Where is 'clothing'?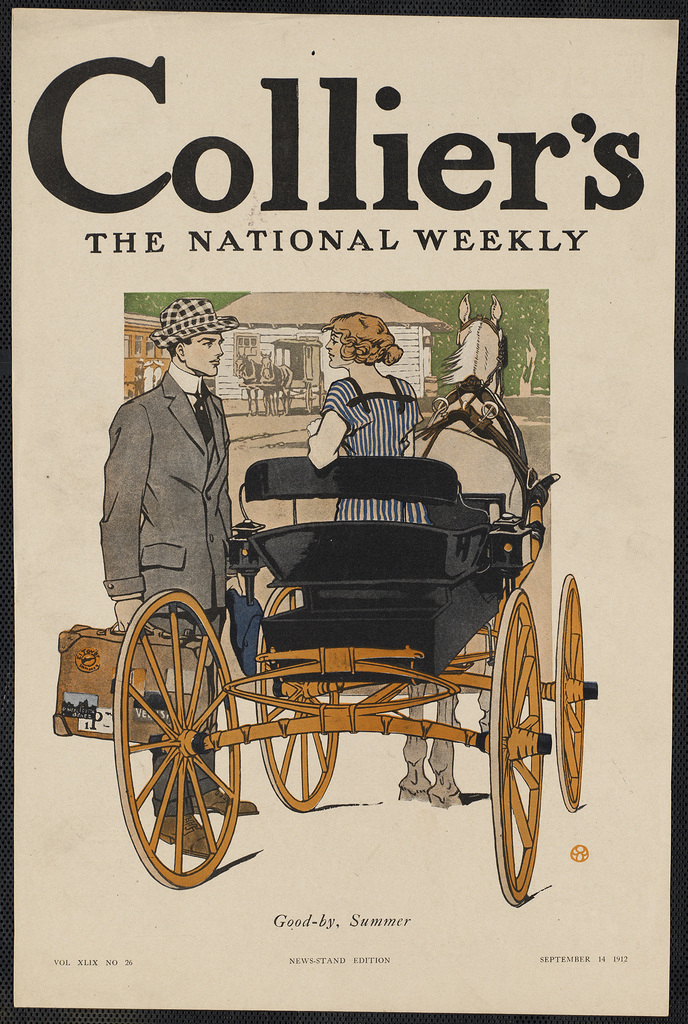
bbox(104, 362, 240, 804).
